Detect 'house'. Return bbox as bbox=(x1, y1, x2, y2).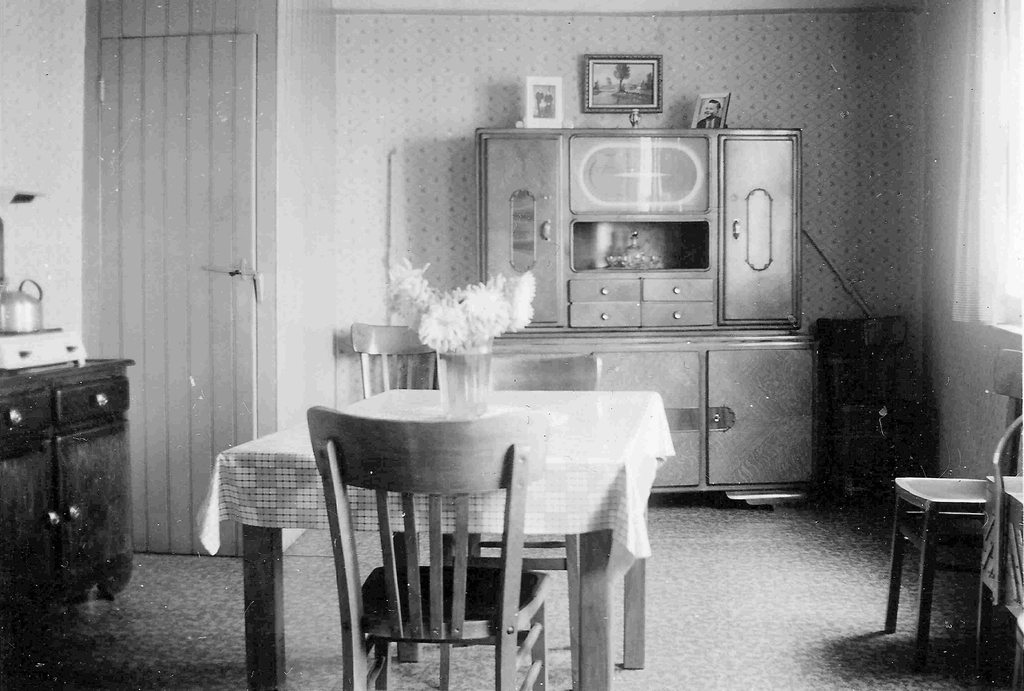
bbox=(0, 0, 1023, 690).
